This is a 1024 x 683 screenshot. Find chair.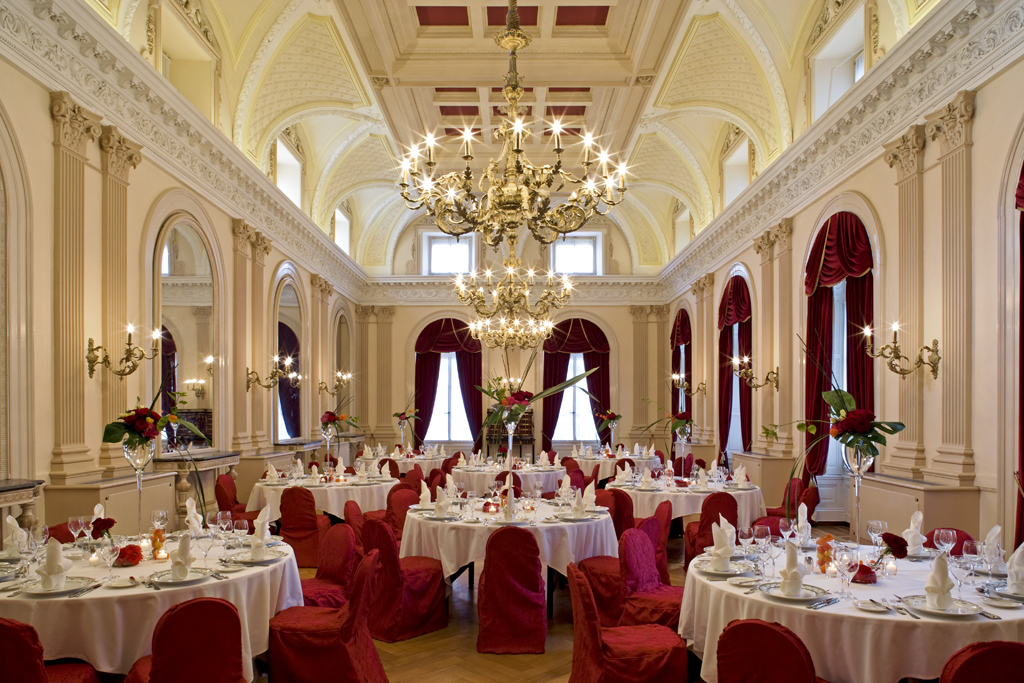
Bounding box: (left=714, top=620, right=824, bottom=682).
